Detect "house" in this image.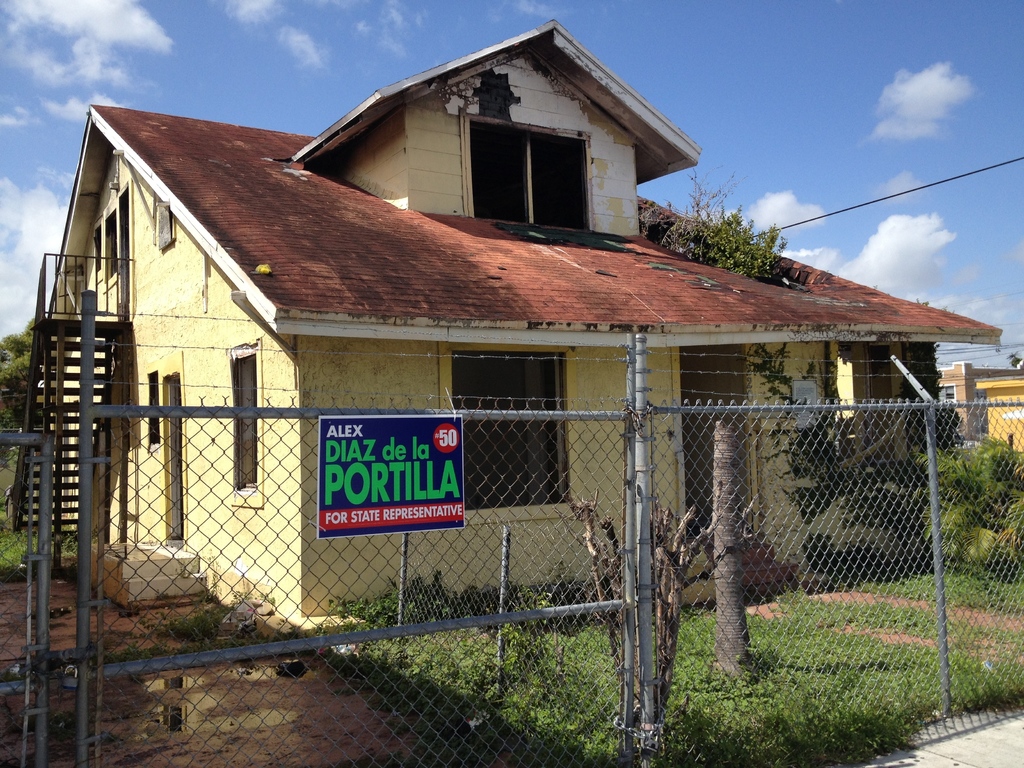
Detection: box(20, 12, 992, 630).
